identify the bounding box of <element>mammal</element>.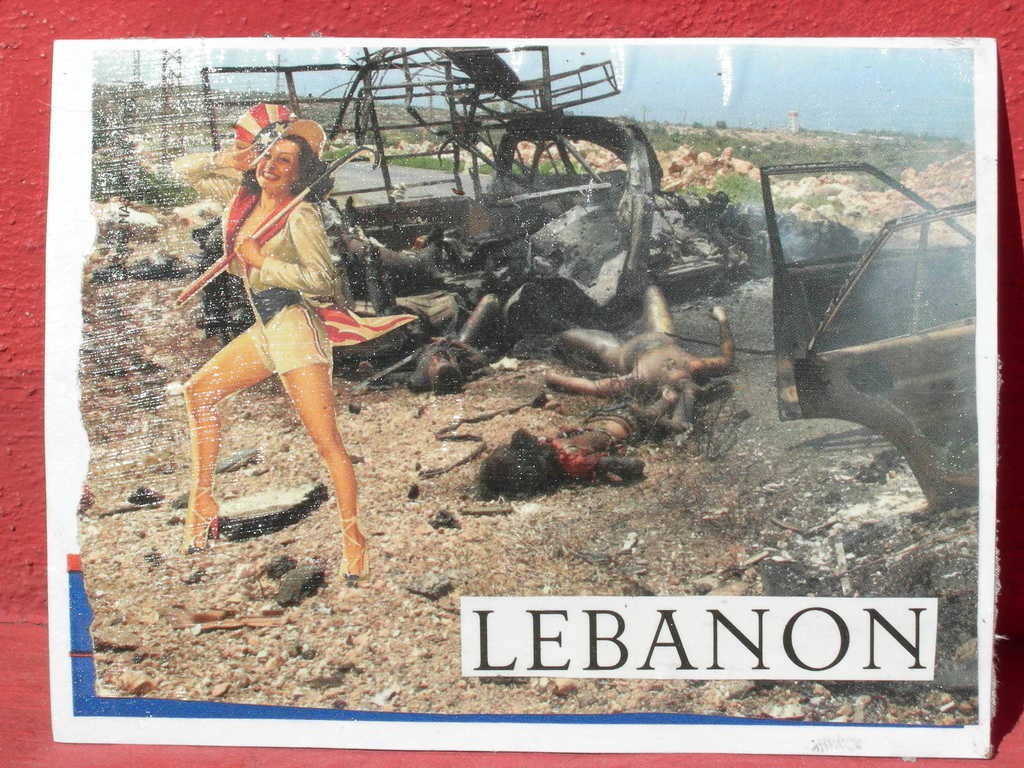
{"x1": 551, "y1": 281, "x2": 732, "y2": 396}.
